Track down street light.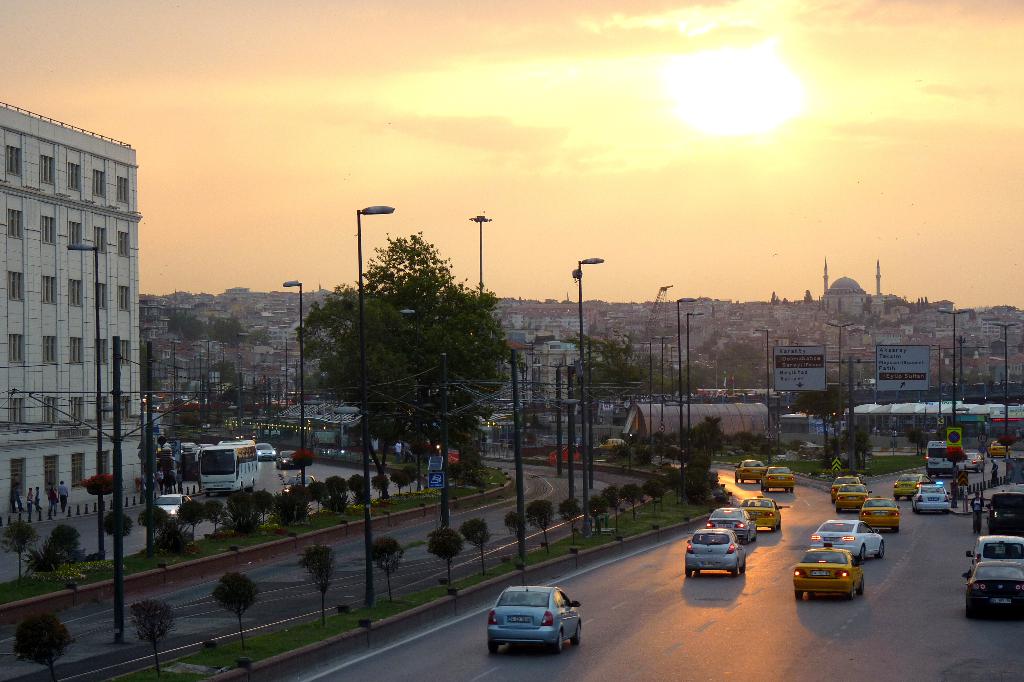
Tracked to pyautogui.locateOnScreen(349, 198, 398, 516).
